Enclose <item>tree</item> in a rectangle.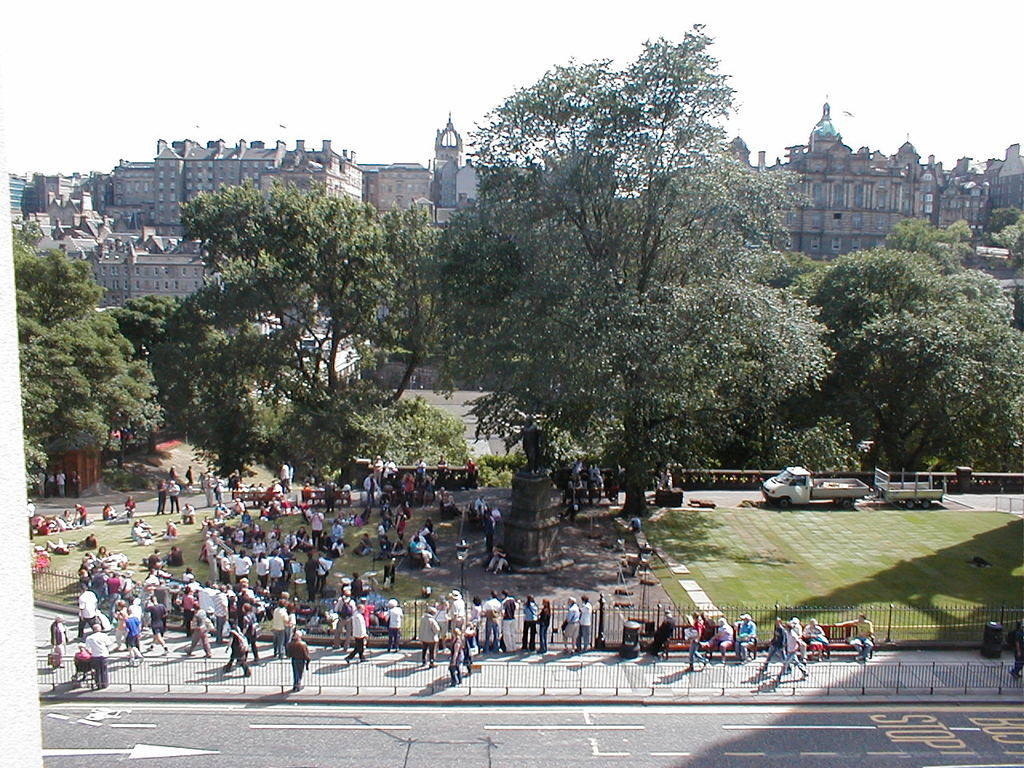
<bbox>792, 244, 1023, 474</bbox>.
